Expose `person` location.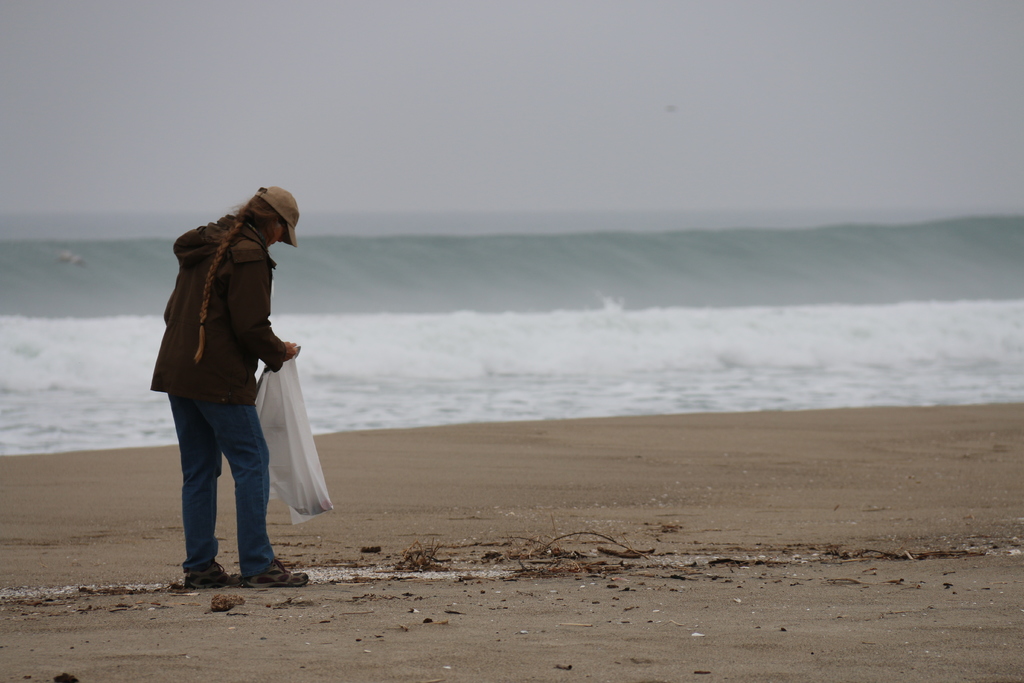
Exposed at (148,184,316,595).
